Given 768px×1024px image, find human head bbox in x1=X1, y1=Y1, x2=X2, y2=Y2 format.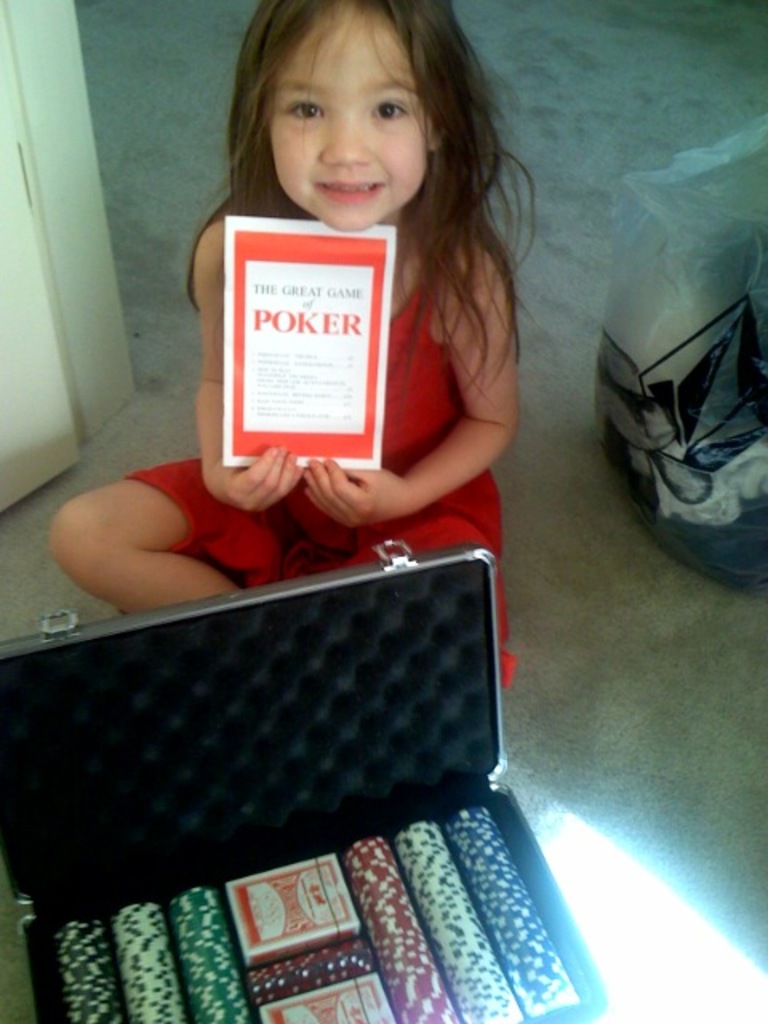
x1=259, y1=5, x2=486, y2=232.
